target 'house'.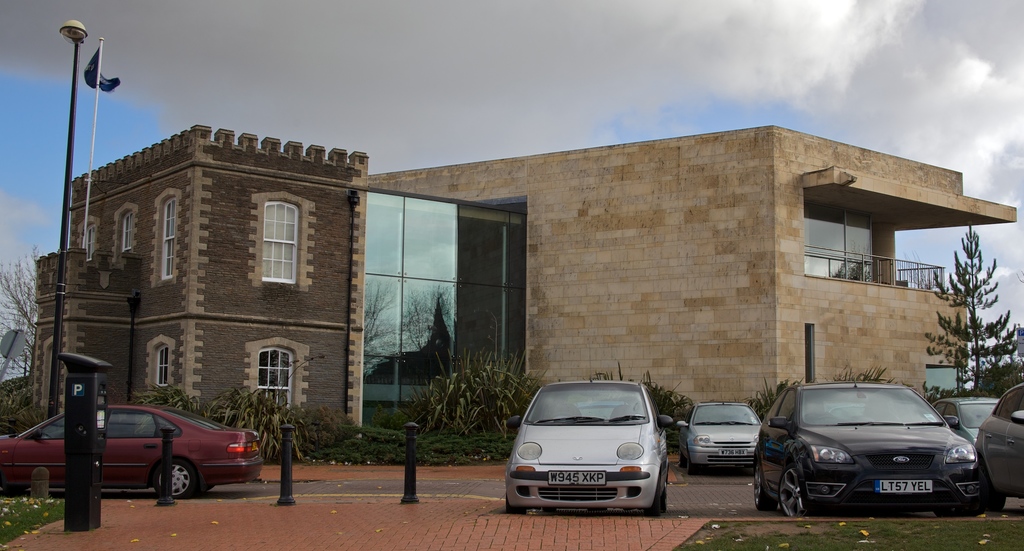
Target region: <box>359,118,1023,441</box>.
